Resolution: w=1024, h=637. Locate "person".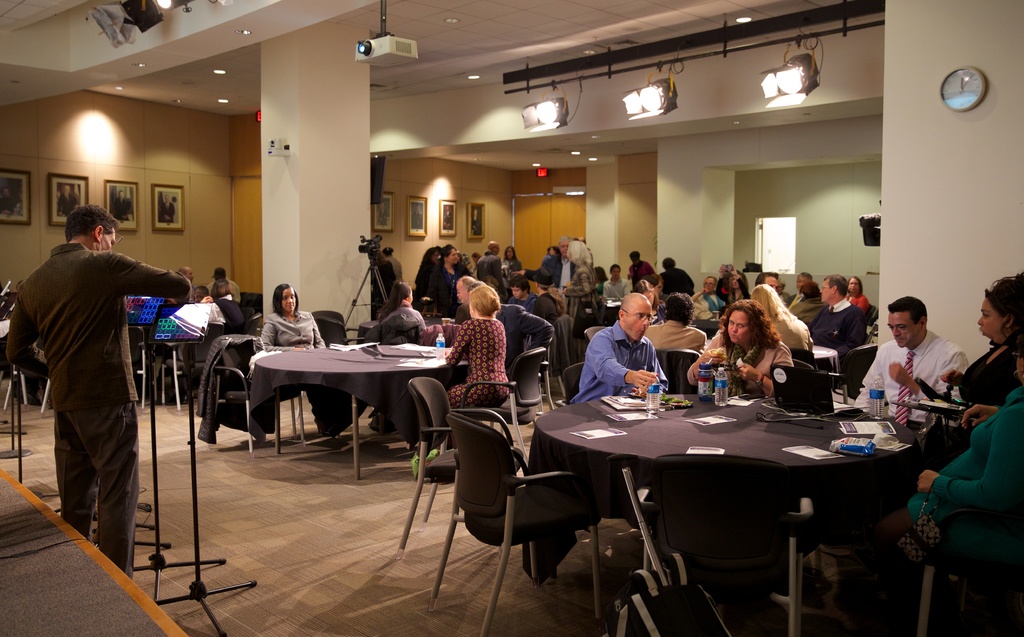
box=[807, 274, 867, 359].
